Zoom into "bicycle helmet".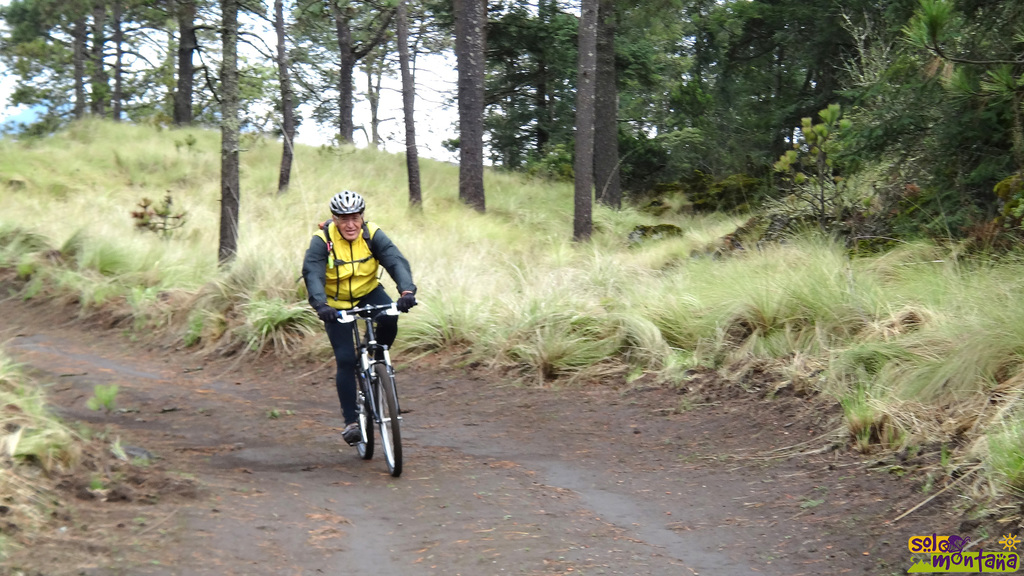
Zoom target: <region>330, 189, 366, 241</region>.
